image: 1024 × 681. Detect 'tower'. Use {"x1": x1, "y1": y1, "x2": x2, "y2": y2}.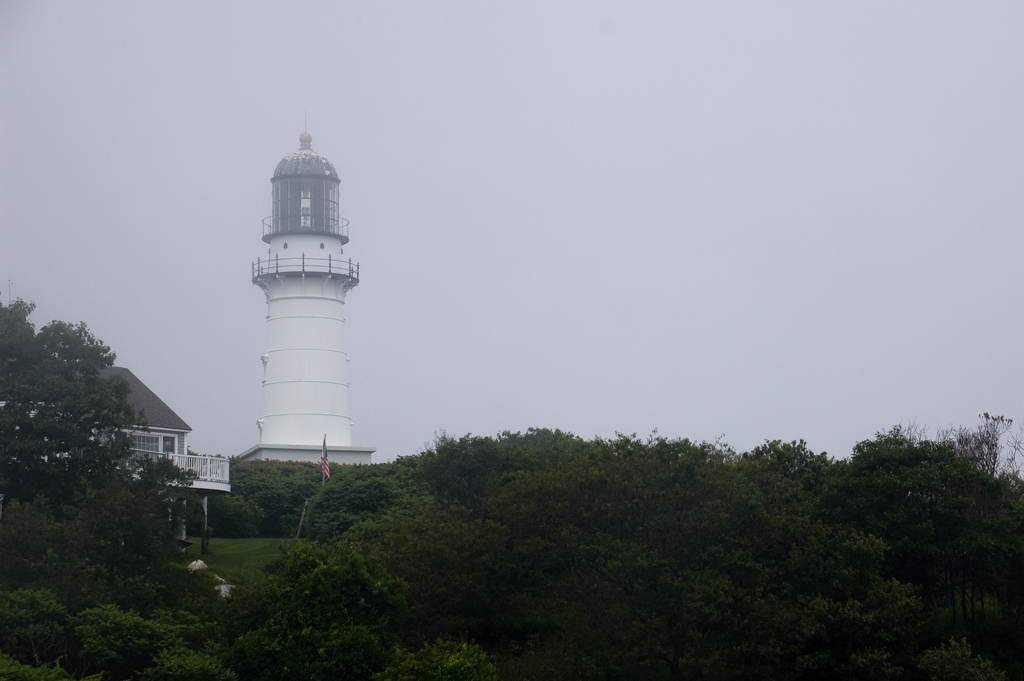
{"x1": 234, "y1": 114, "x2": 379, "y2": 465}.
